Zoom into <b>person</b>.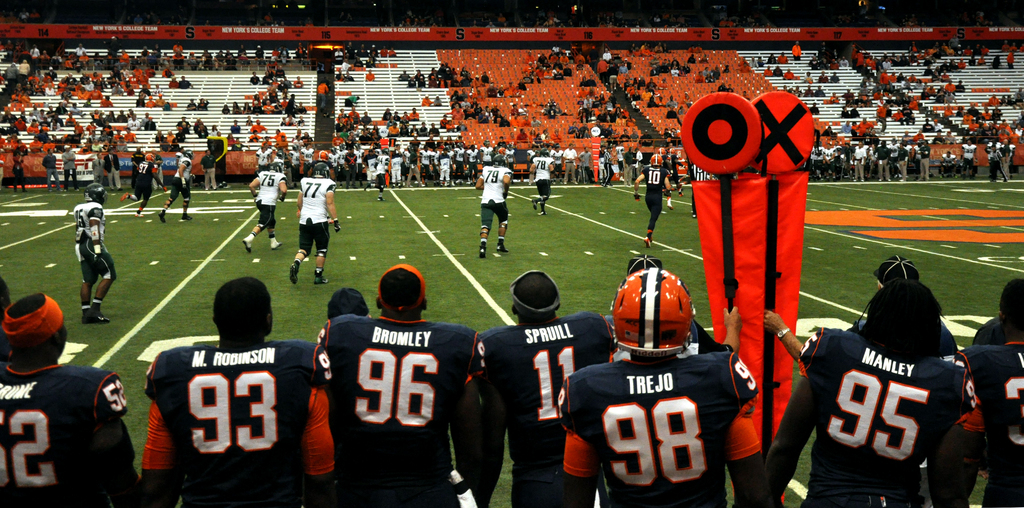
Zoom target: 61, 195, 105, 317.
